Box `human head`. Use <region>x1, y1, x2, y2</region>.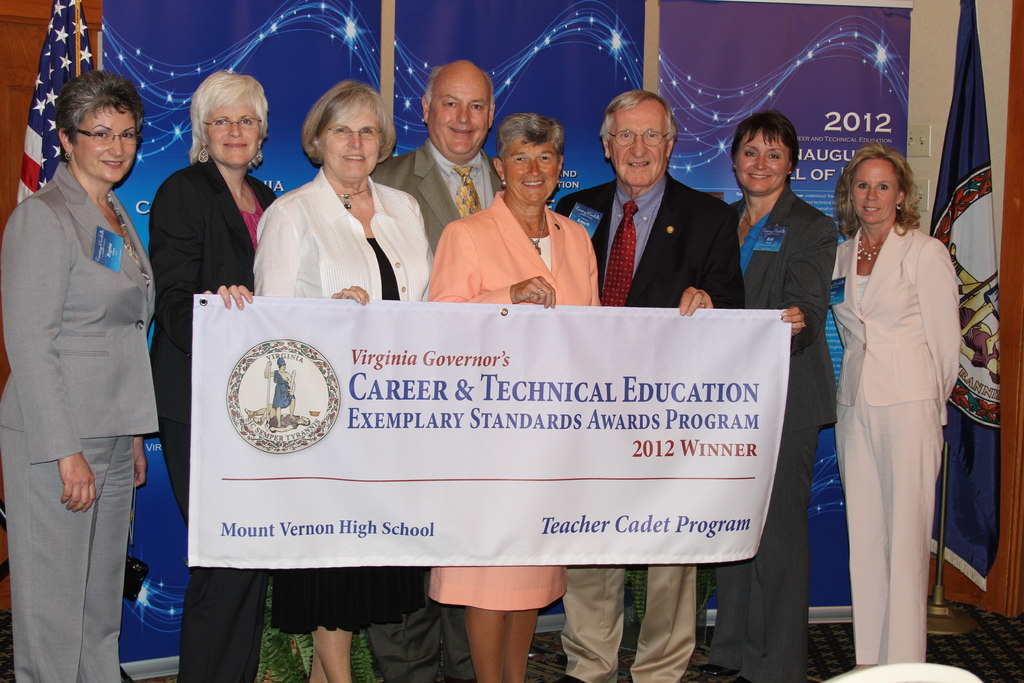
<region>308, 83, 387, 180</region>.
